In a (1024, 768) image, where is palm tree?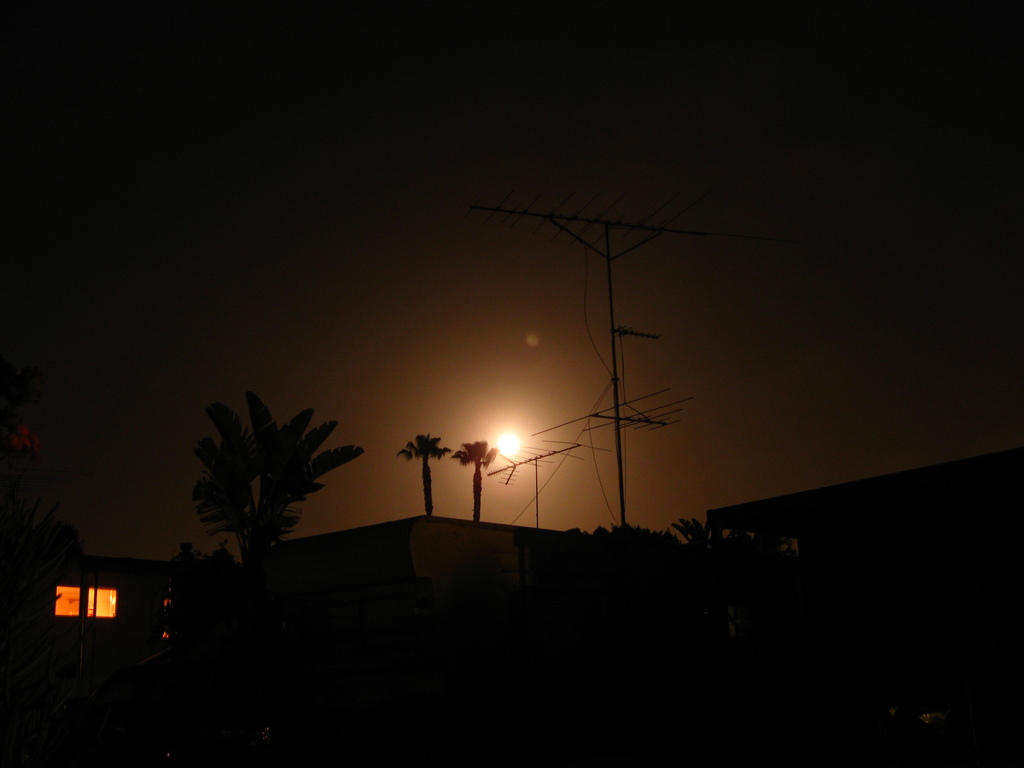
(187,394,369,565).
